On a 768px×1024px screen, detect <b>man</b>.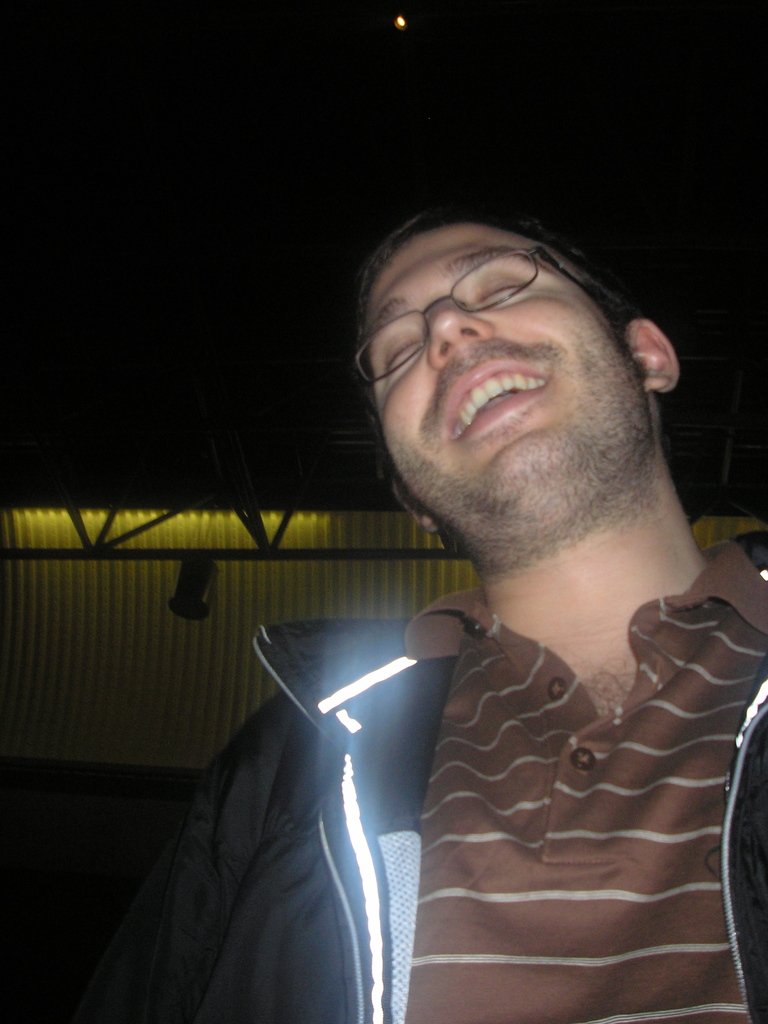
219 175 767 1006.
